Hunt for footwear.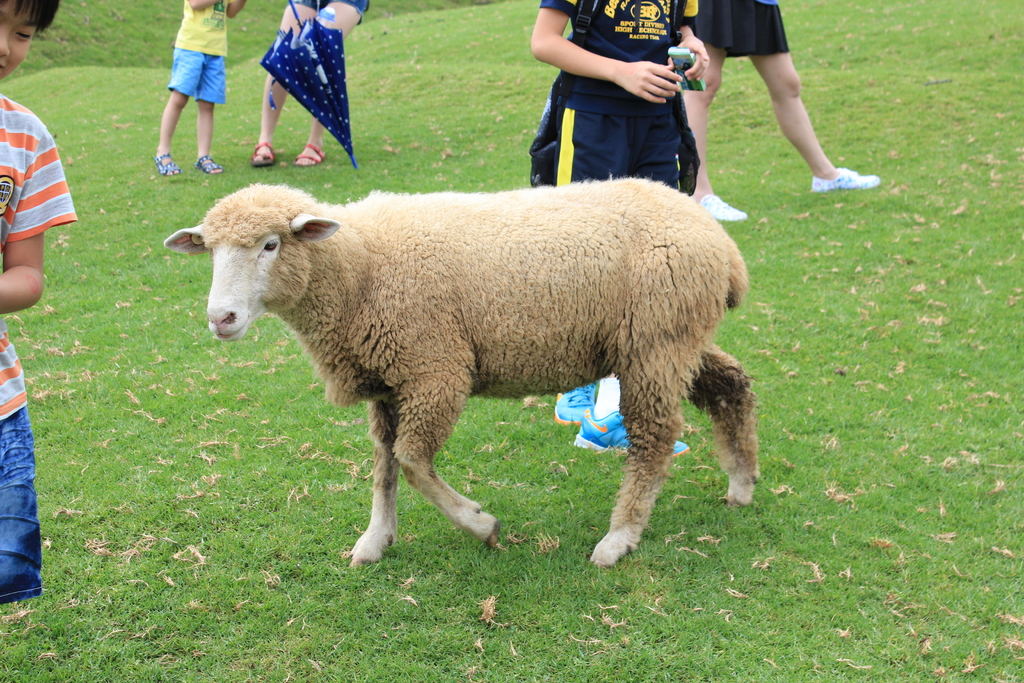
Hunted down at box=[194, 152, 225, 176].
